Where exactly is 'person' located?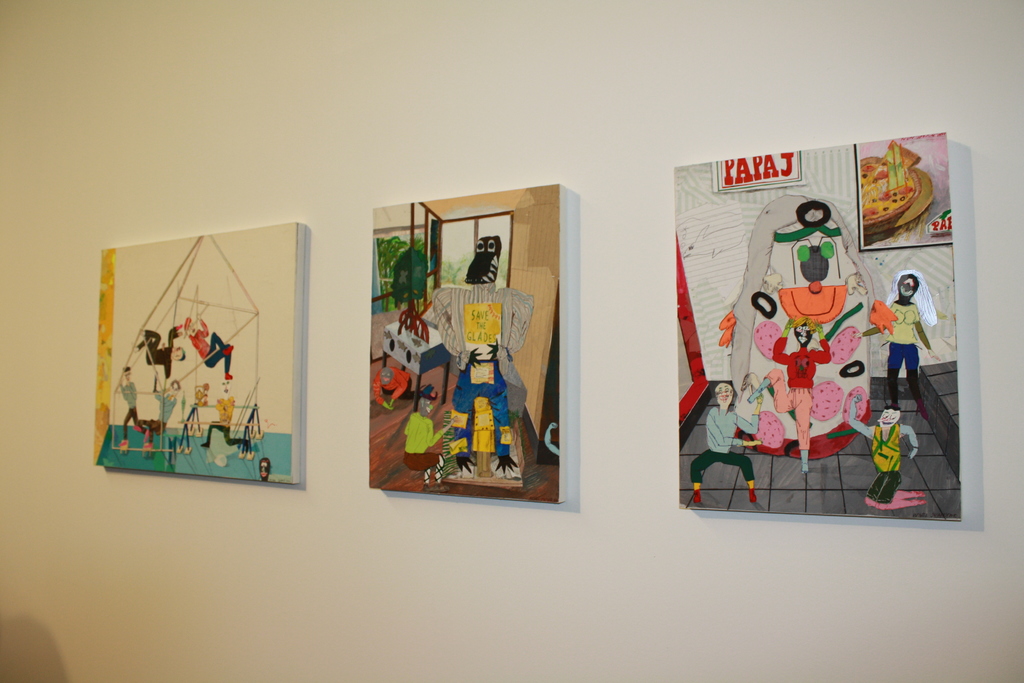
Its bounding box is box=[180, 315, 230, 379].
